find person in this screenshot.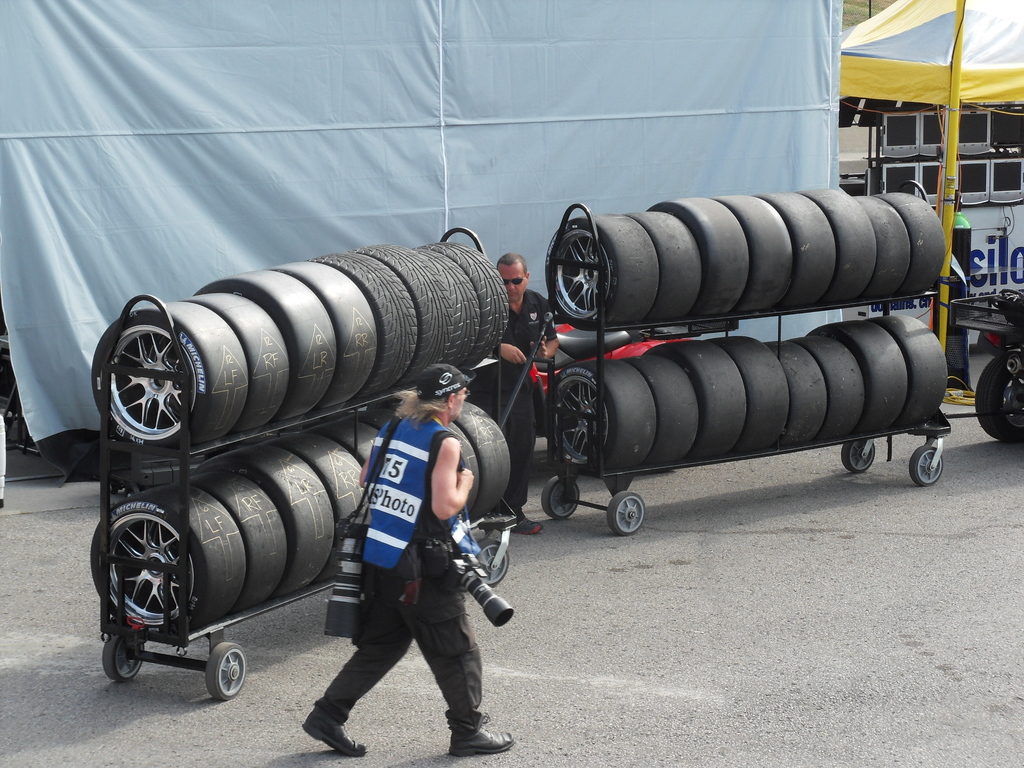
The bounding box for person is (488,248,563,539).
